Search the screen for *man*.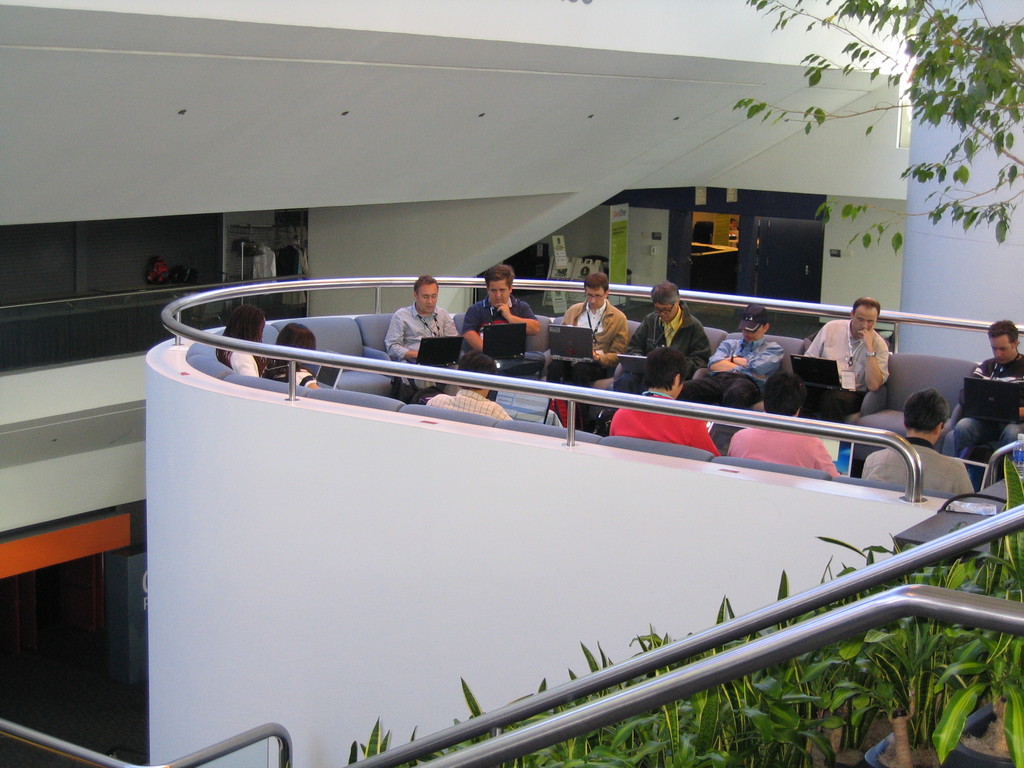
Found at {"x1": 547, "y1": 284, "x2": 638, "y2": 364}.
